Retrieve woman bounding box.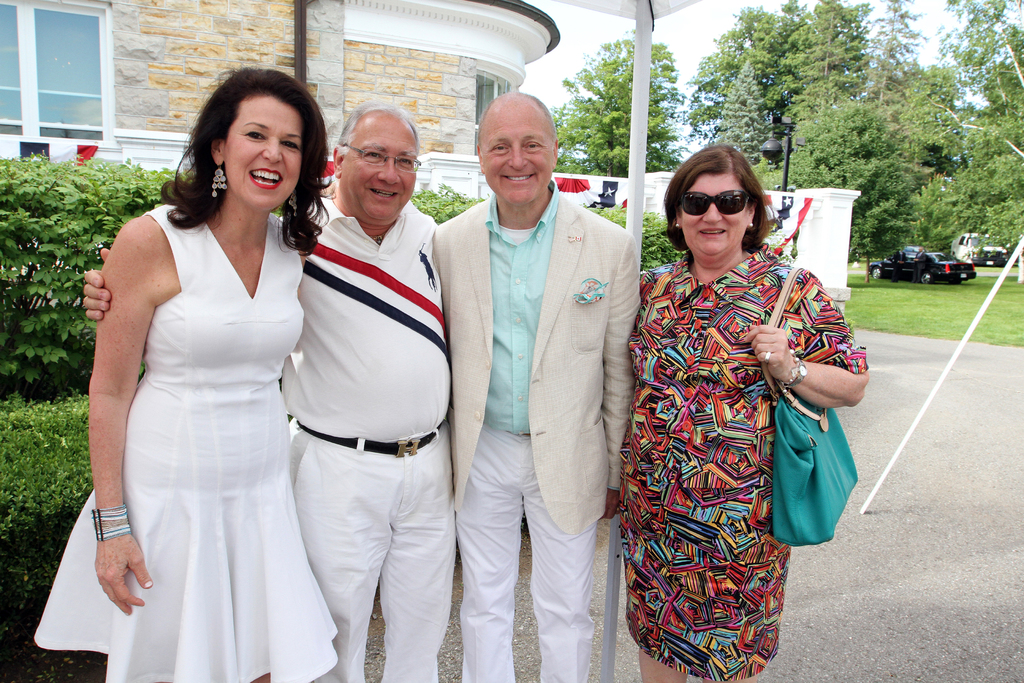
Bounding box: <bbox>615, 144, 871, 682</bbox>.
